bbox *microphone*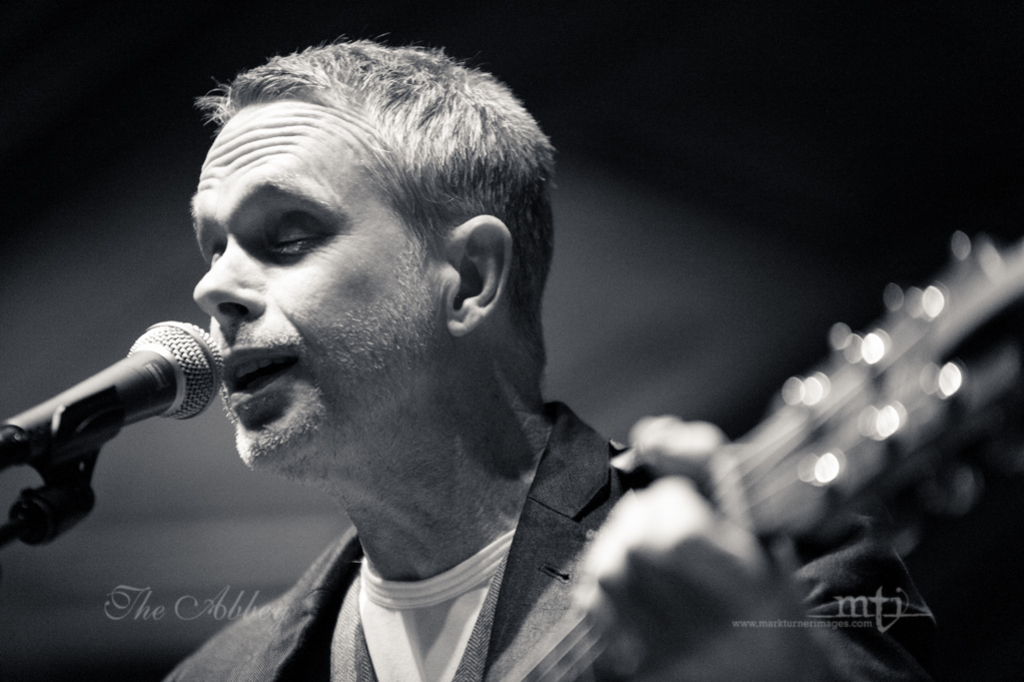
[19,315,221,503]
